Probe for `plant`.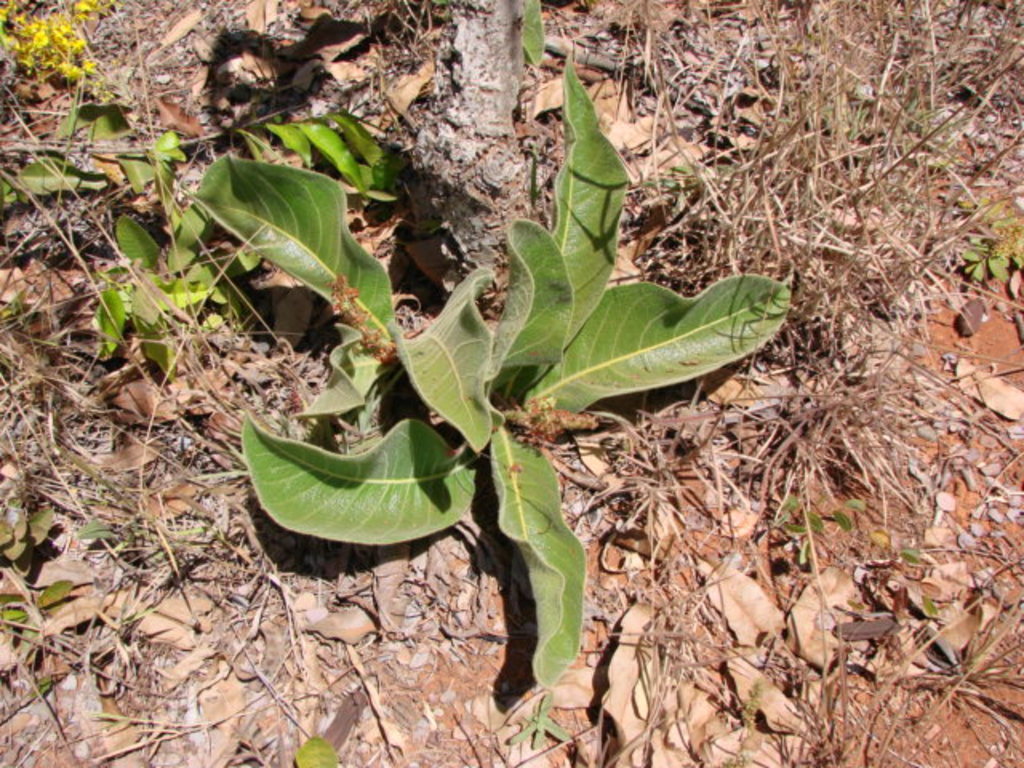
Probe result: bbox=(773, 499, 858, 555).
